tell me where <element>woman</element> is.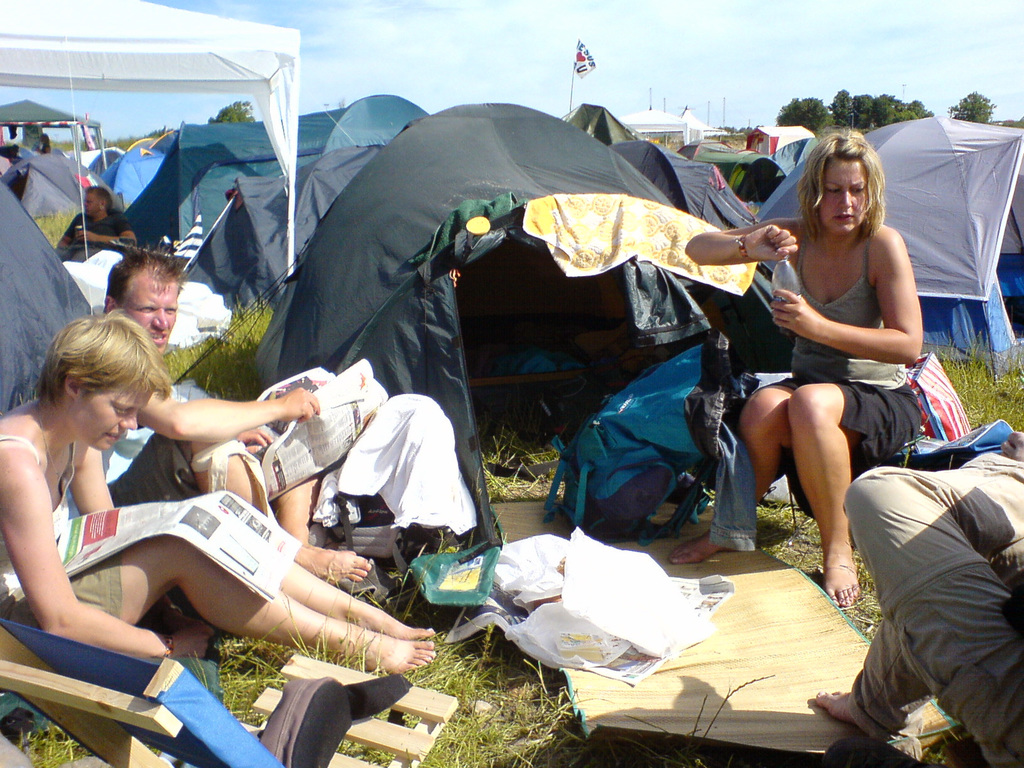
<element>woman</element> is at <region>0, 302, 442, 666</region>.
